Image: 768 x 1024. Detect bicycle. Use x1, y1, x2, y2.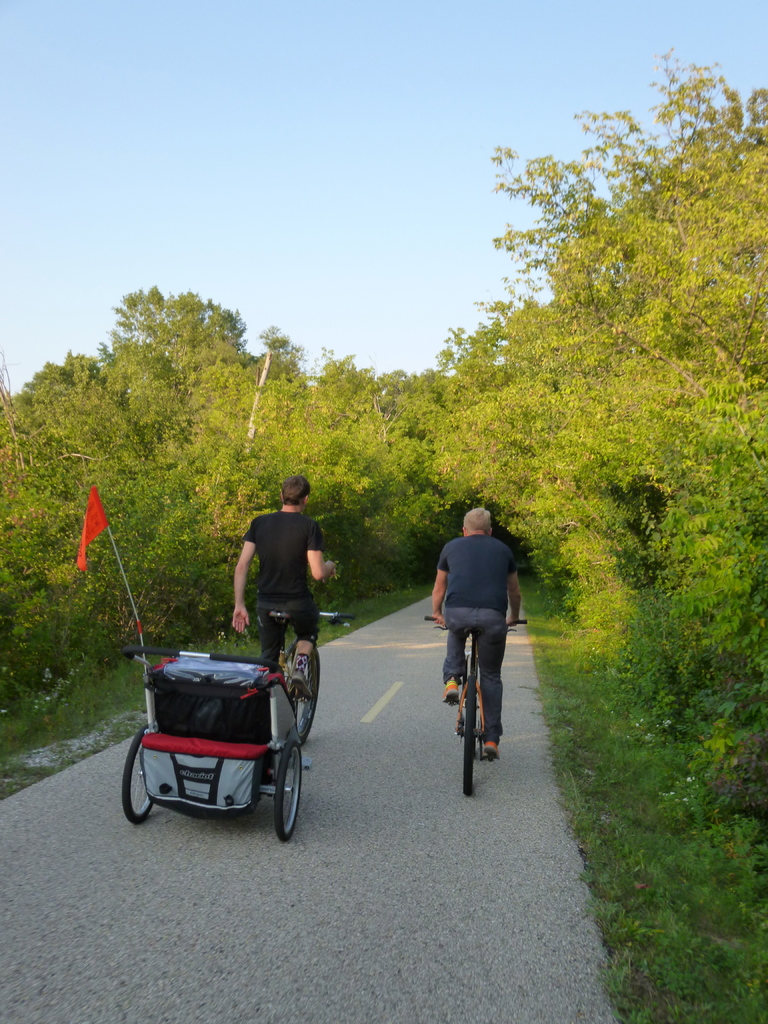
428, 618, 526, 793.
